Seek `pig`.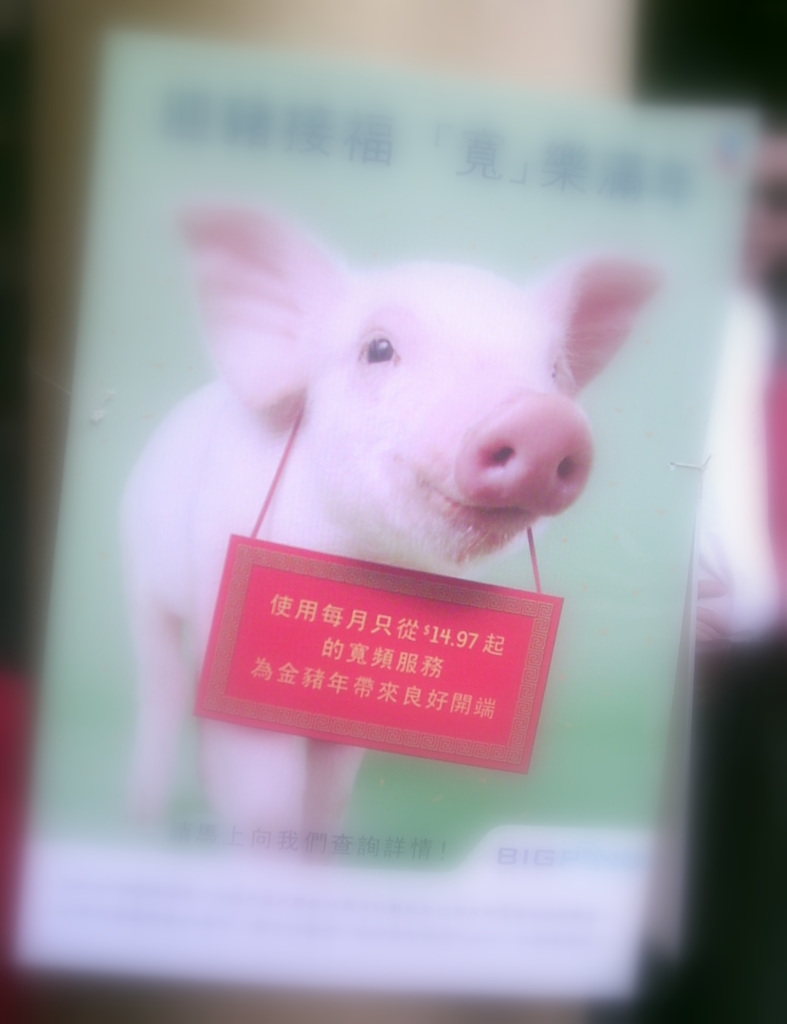
bbox(116, 195, 664, 865).
